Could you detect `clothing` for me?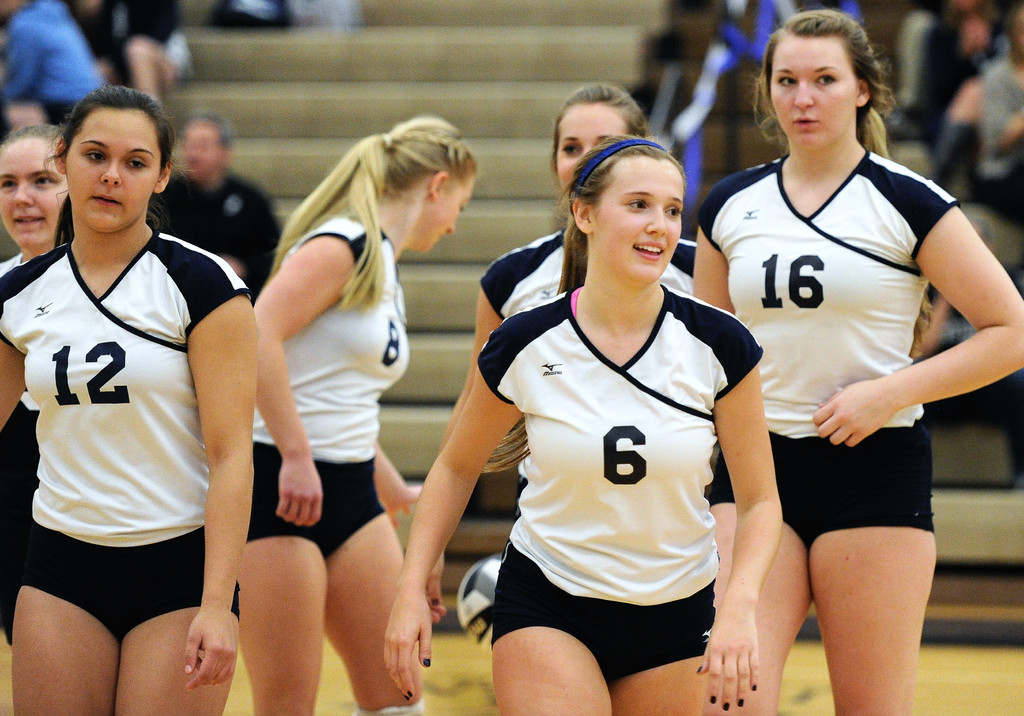
Detection result: 0, 252, 23, 273.
